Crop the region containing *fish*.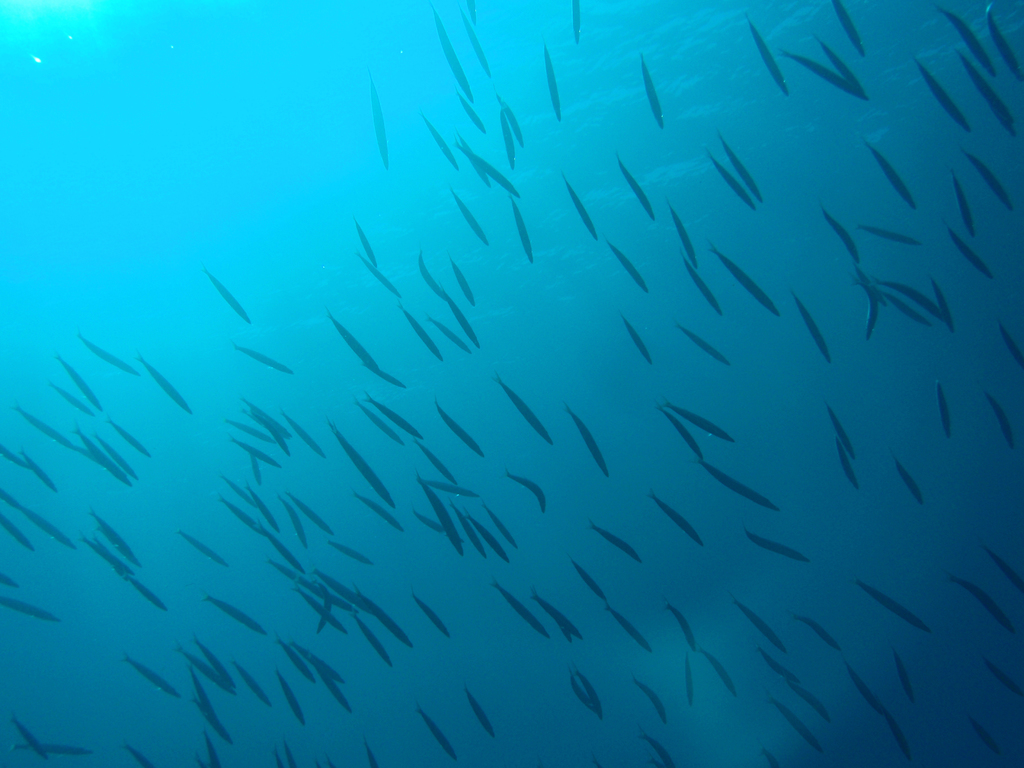
Crop region: 0,443,33,468.
